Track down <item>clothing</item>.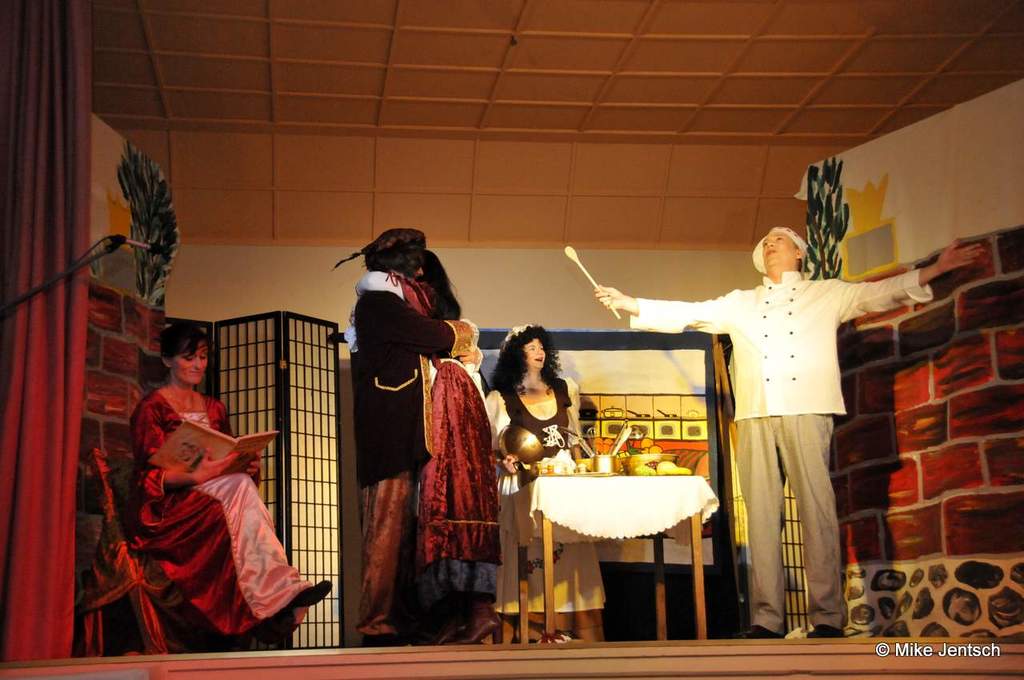
Tracked to 484,381,608,614.
